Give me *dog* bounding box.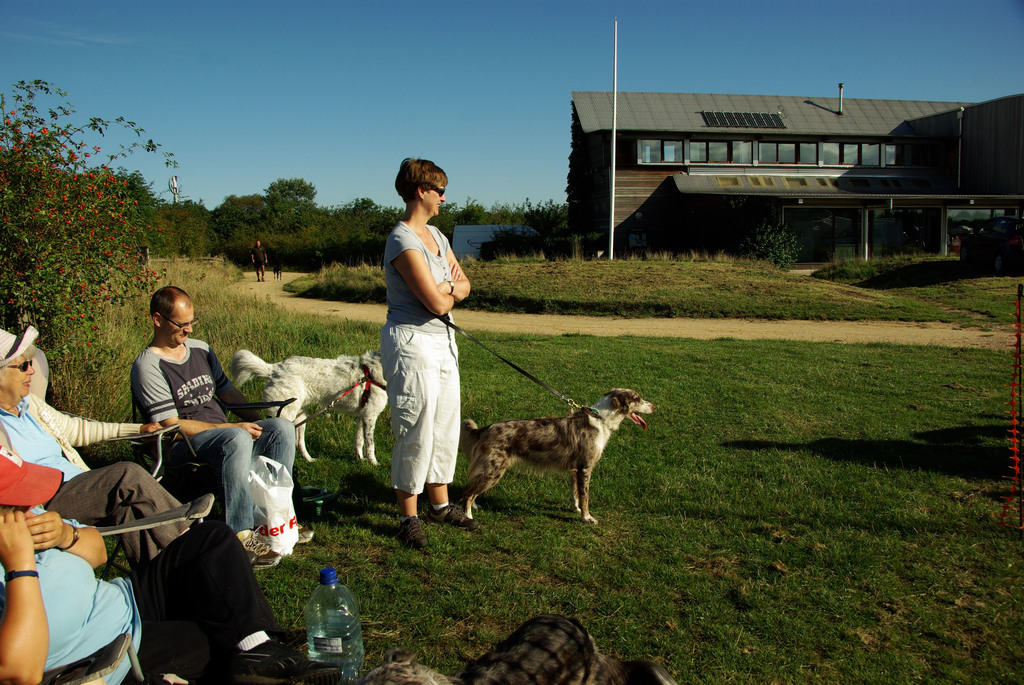
(225, 348, 390, 464).
